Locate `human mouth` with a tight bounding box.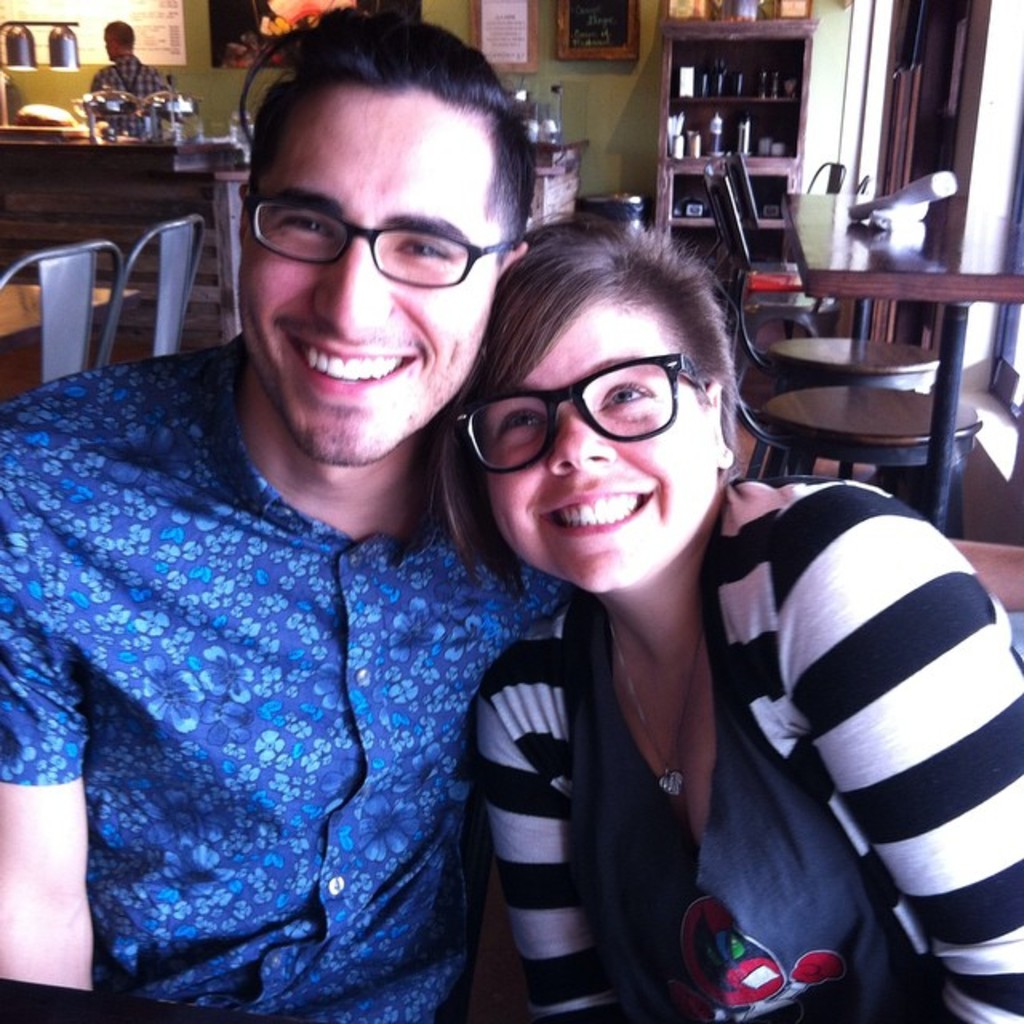
282 322 419 398.
